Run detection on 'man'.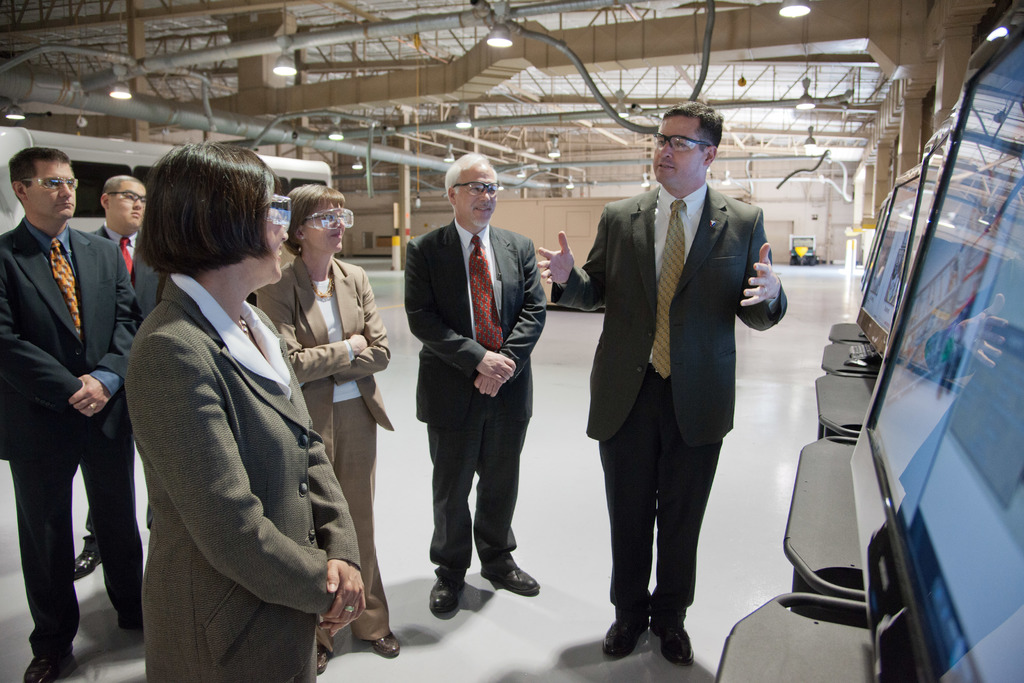
Result: {"x1": 3, "y1": 142, "x2": 148, "y2": 682}.
